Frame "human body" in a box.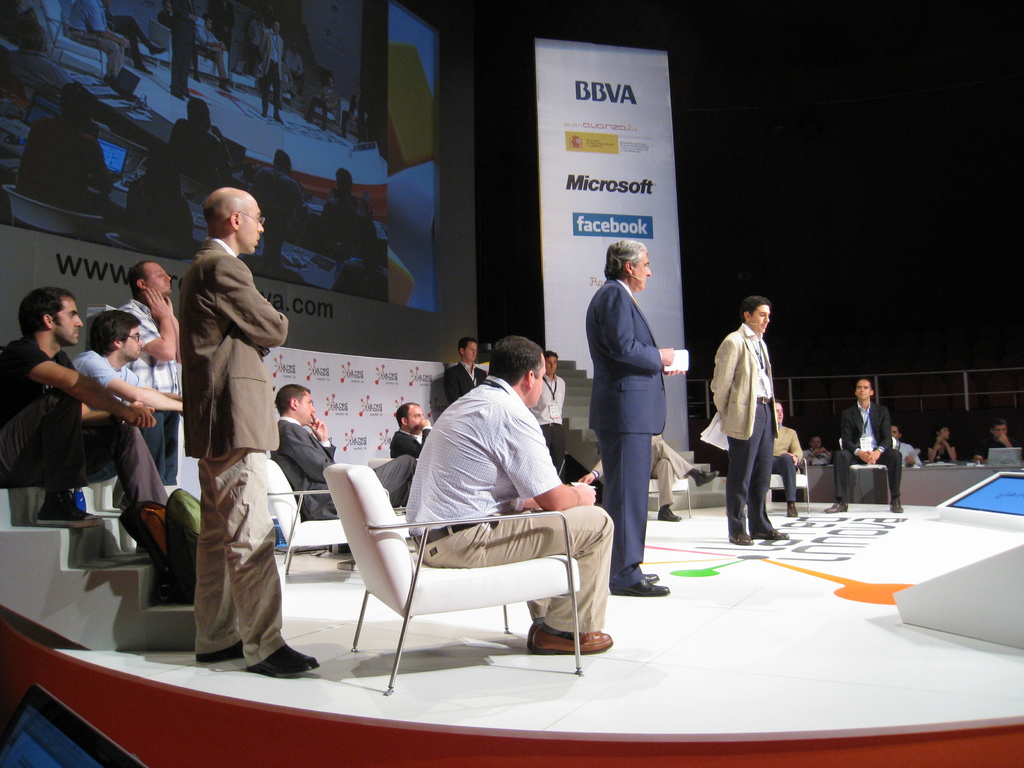
[x1=586, y1=276, x2=687, y2=595].
